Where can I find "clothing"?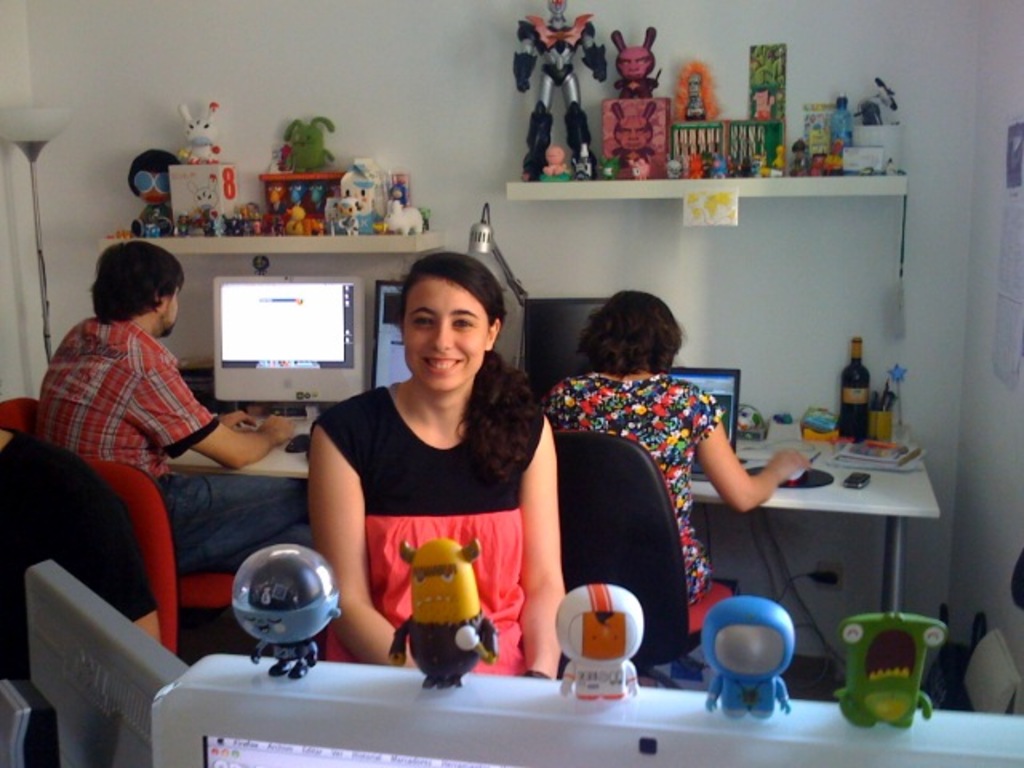
You can find it at <box>34,312,309,574</box>.
